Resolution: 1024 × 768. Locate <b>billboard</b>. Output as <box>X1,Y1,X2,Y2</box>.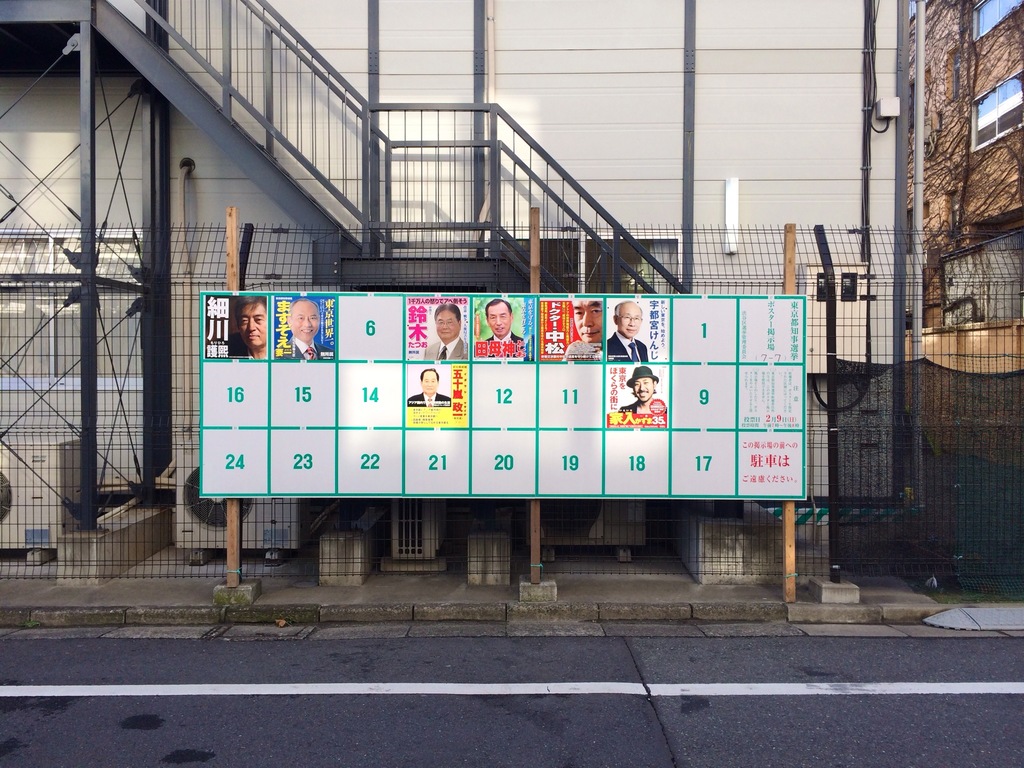
<box>207,289,805,494</box>.
